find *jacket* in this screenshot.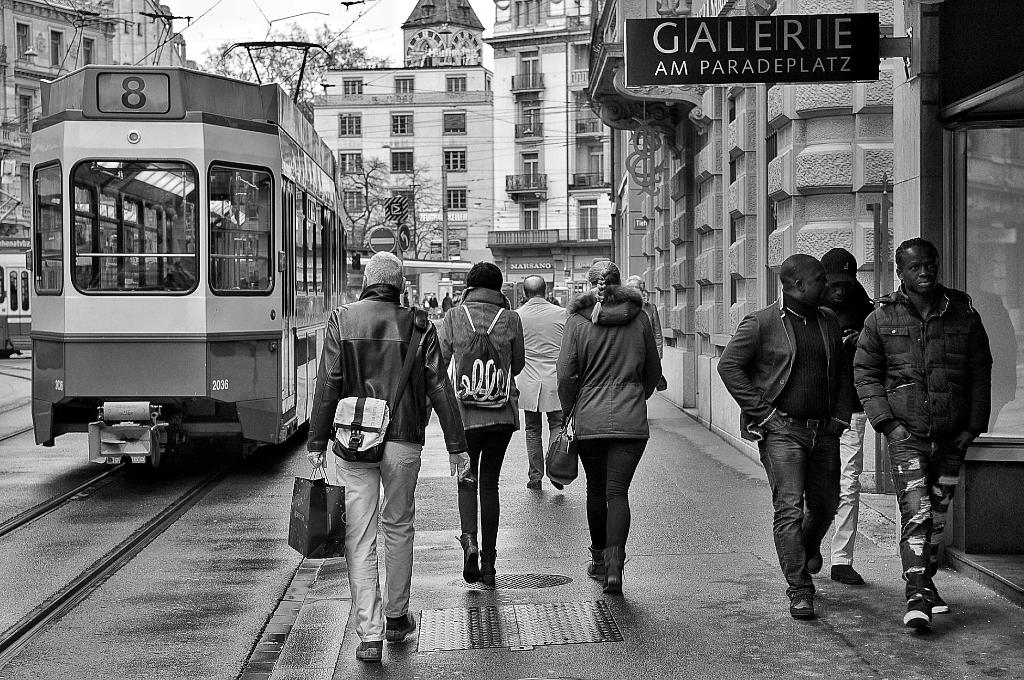
The bounding box for *jacket* is detection(854, 280, 994, 443).
